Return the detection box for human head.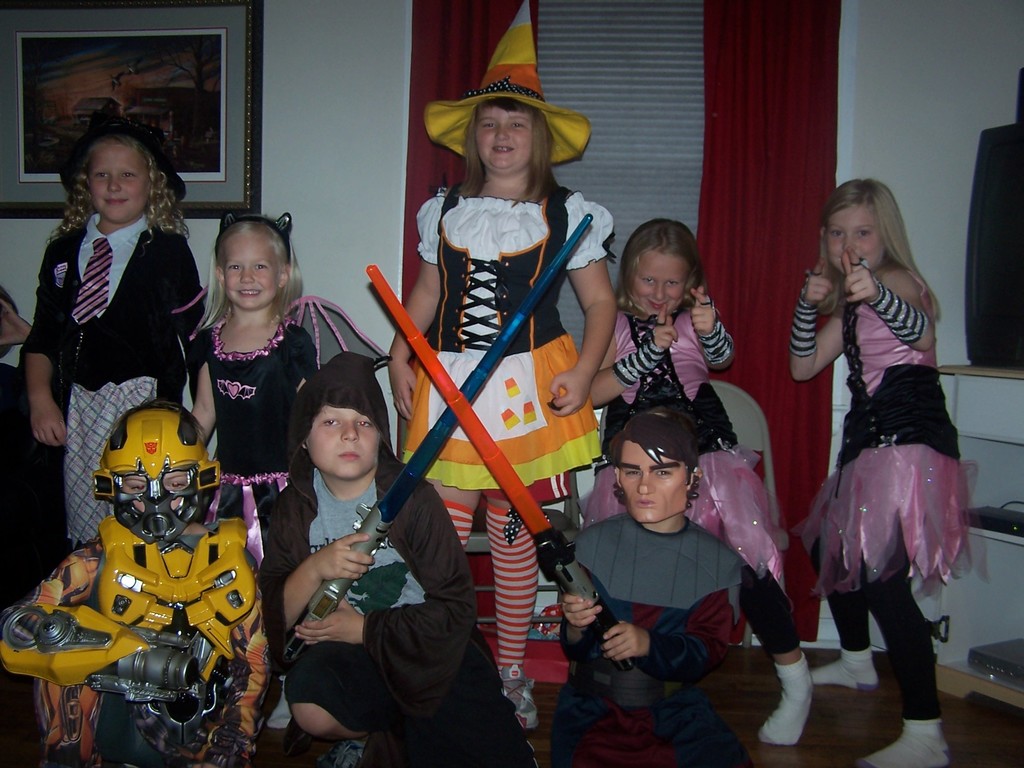
box(96, 412, 218, 540).
